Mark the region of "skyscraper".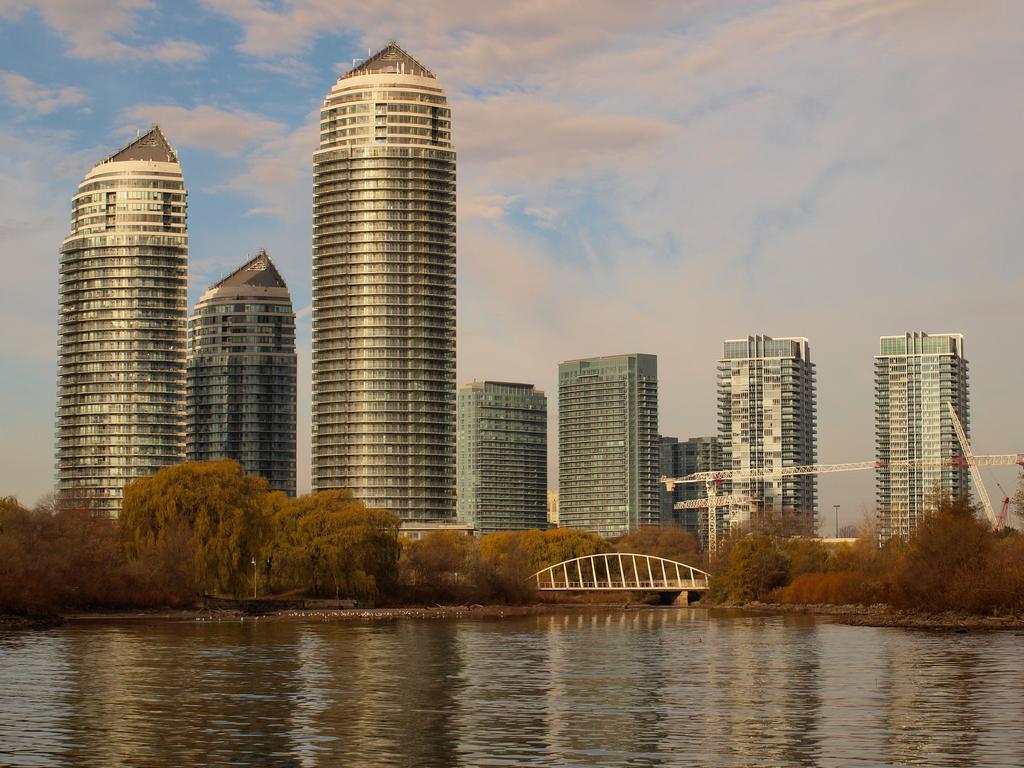
Region: BBox(186, 256, 296, 505).
